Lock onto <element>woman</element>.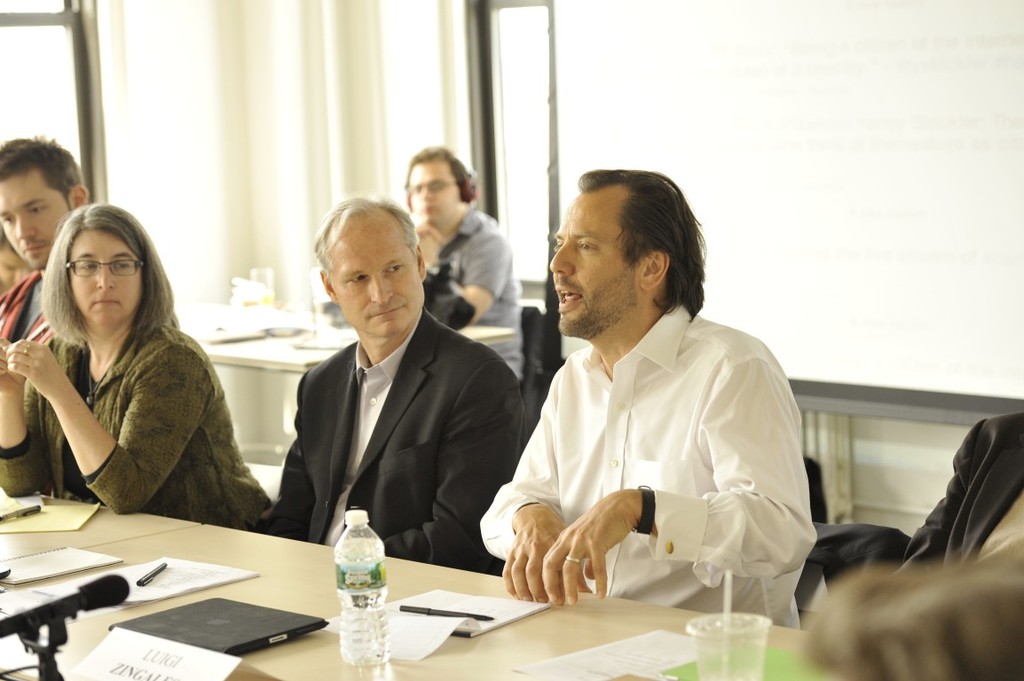
Locked: <box>6,192,248,547</box>.
